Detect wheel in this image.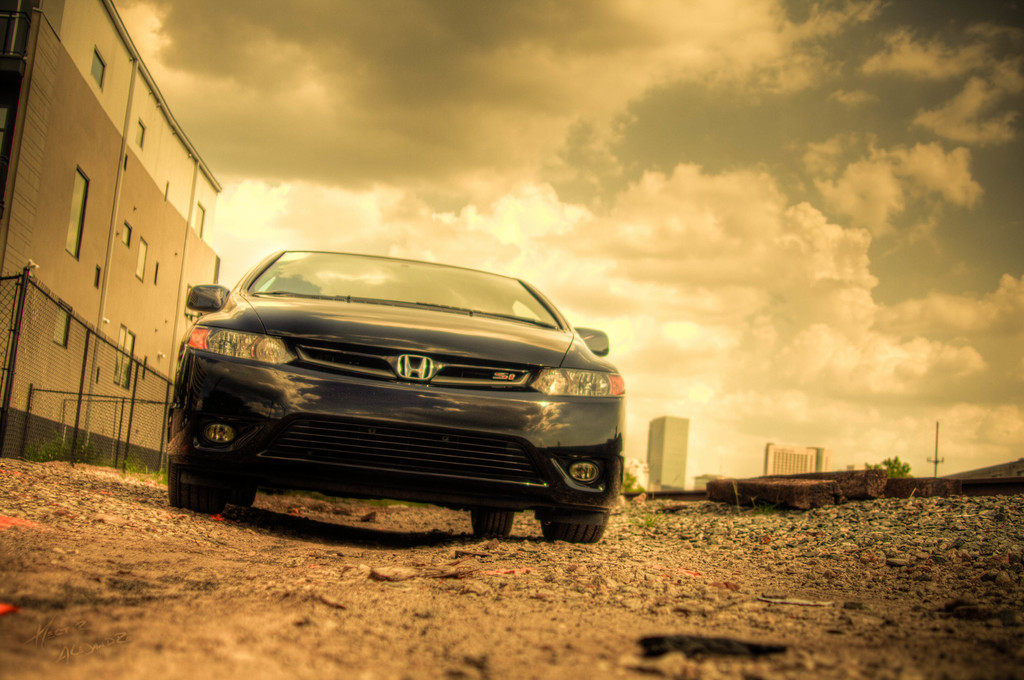
Detection: 547,439,609,546.
